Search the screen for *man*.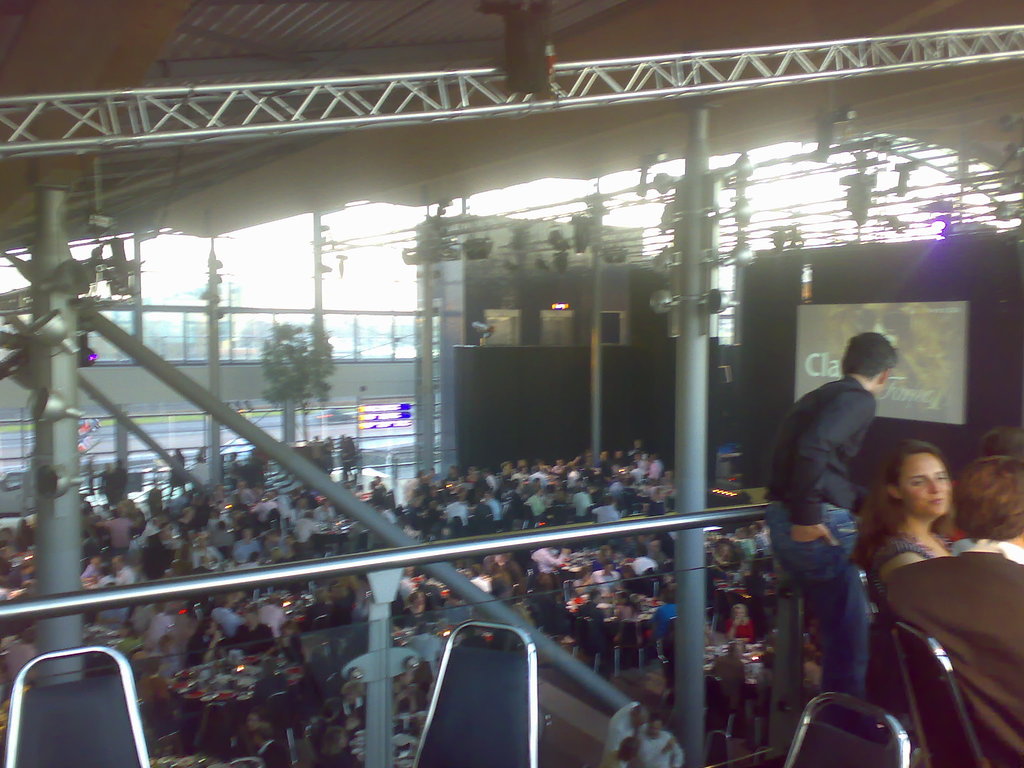
Found at detection(769, 337, 940, 708).
